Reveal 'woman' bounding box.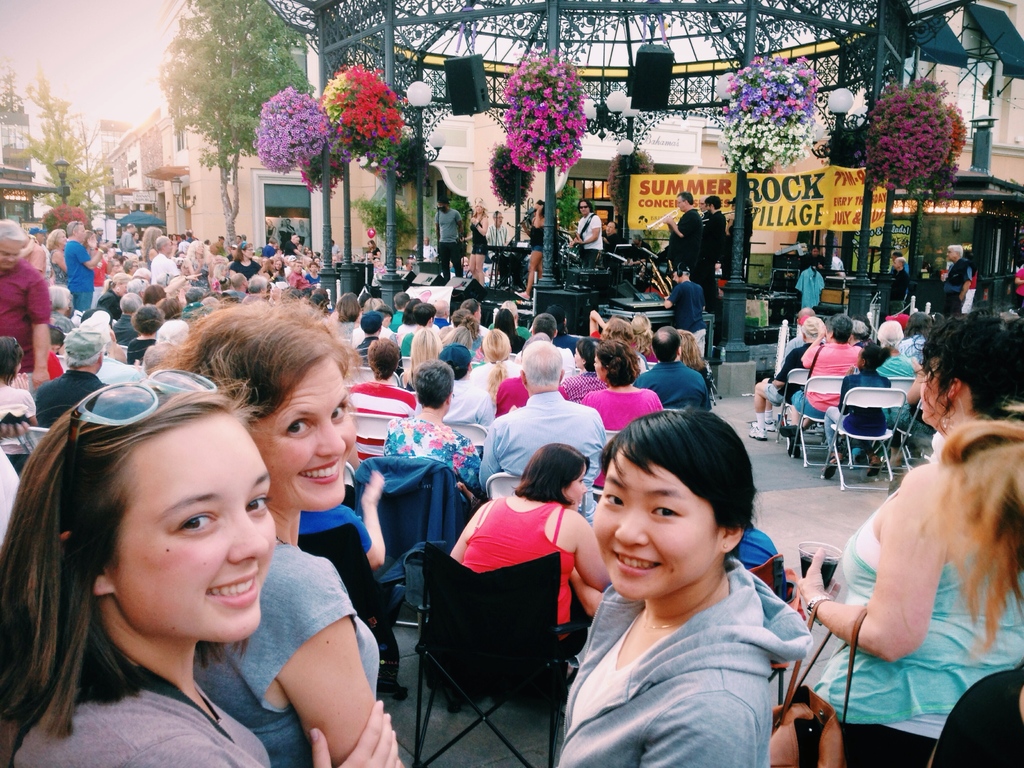
Revealed: [215,263,228,286].
